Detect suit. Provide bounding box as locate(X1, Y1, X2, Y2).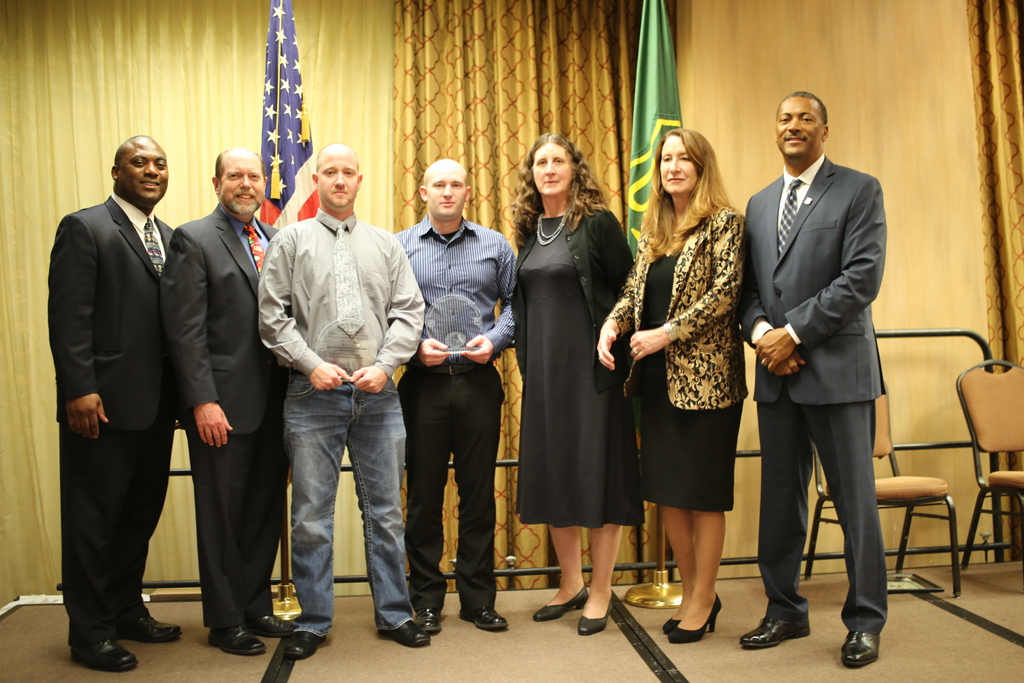
locate(45, 188, 177, 651).
